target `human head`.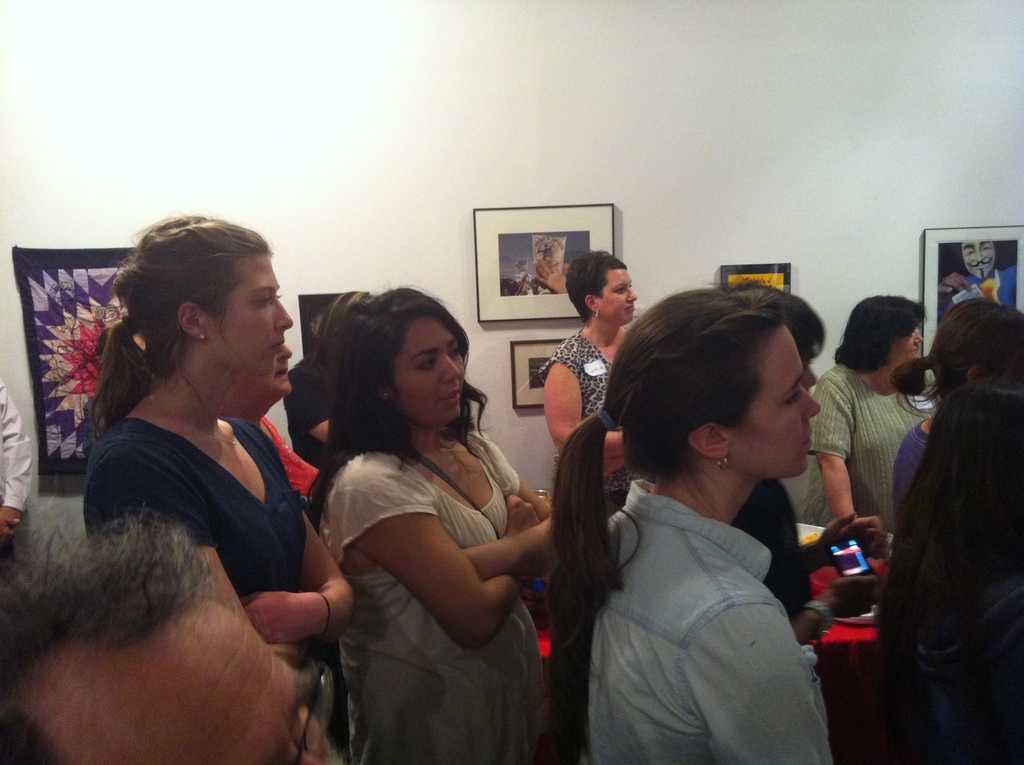
Target region: rect(570, 248, 637, 329).
